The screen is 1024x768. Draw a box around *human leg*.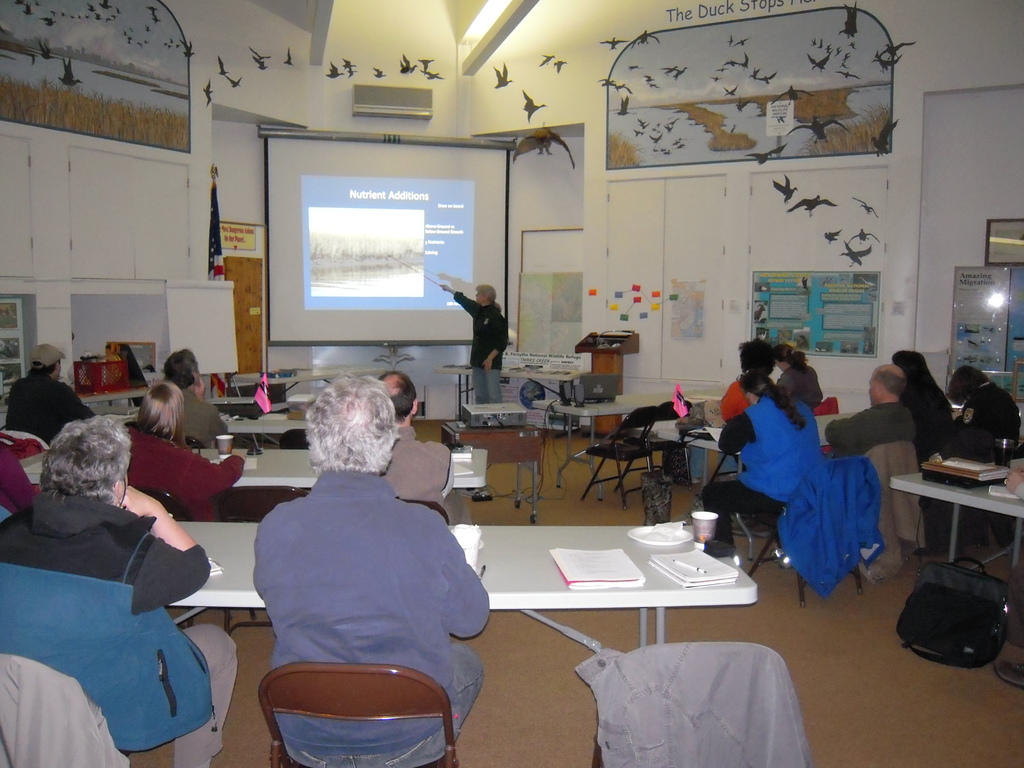
[left=477, top=353, right=492, bottom=402].
